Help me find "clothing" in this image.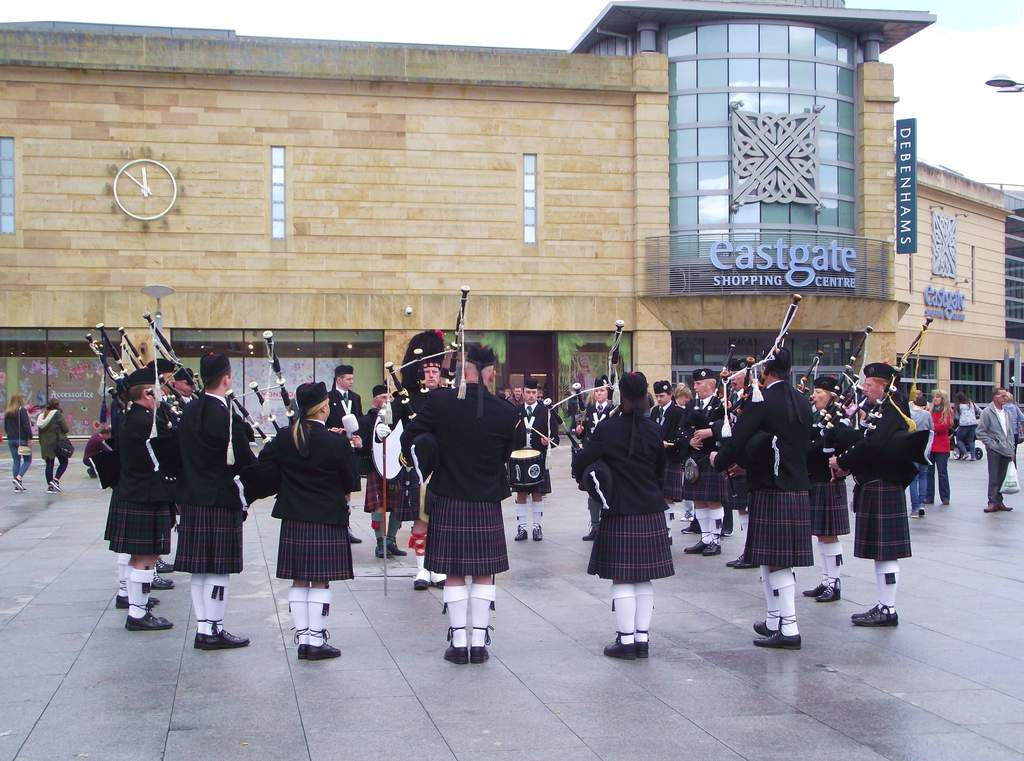
Found it: x1=652, y1=376, x2=694, y2=505.
